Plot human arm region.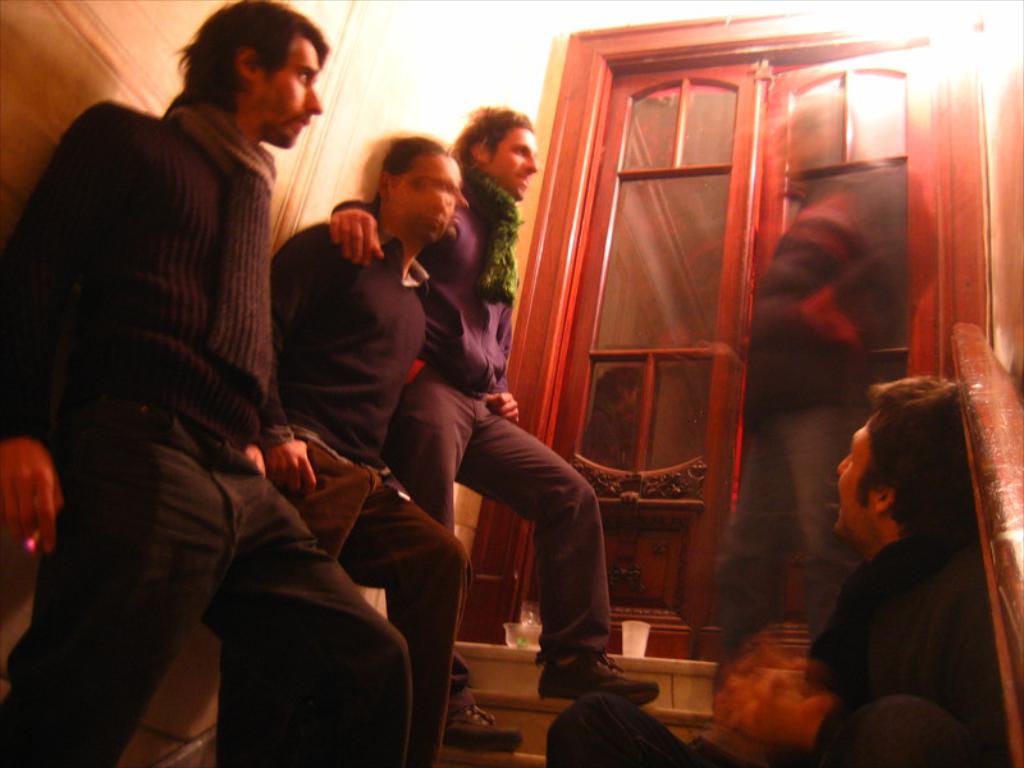
Plotted at pyautogui.locateOnScreen(0, 99, 122, 557).
